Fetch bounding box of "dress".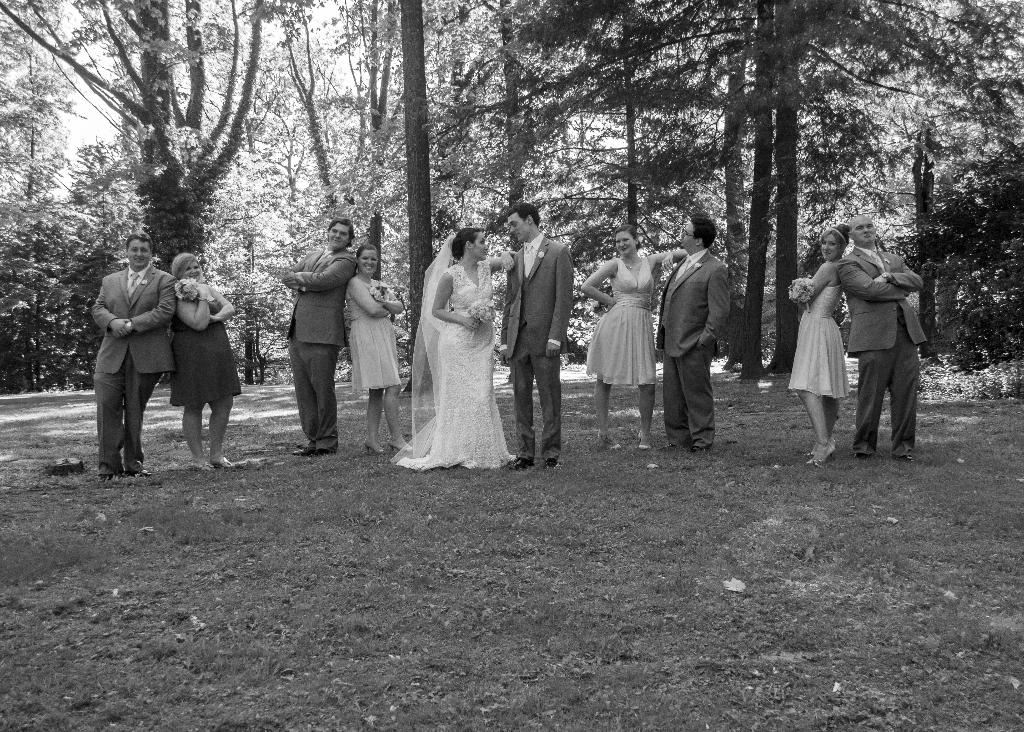
Bbox: select_region(396, 259, 514, 469).
